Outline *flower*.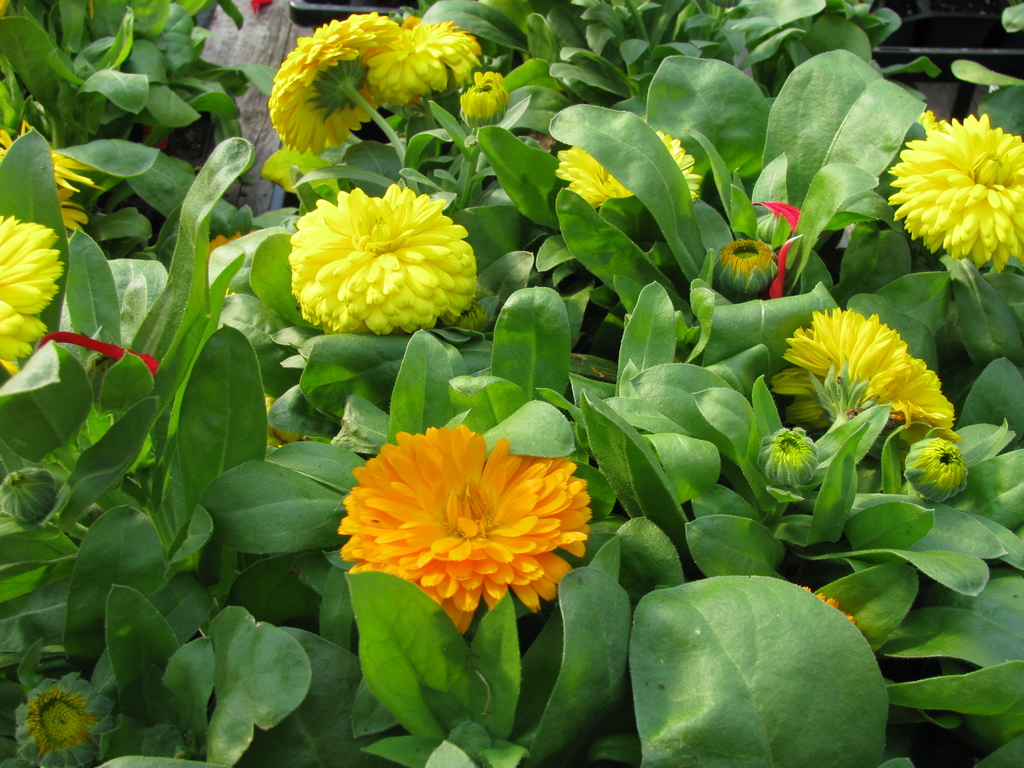
Outline: select_region(768, 305, 964, 452).
